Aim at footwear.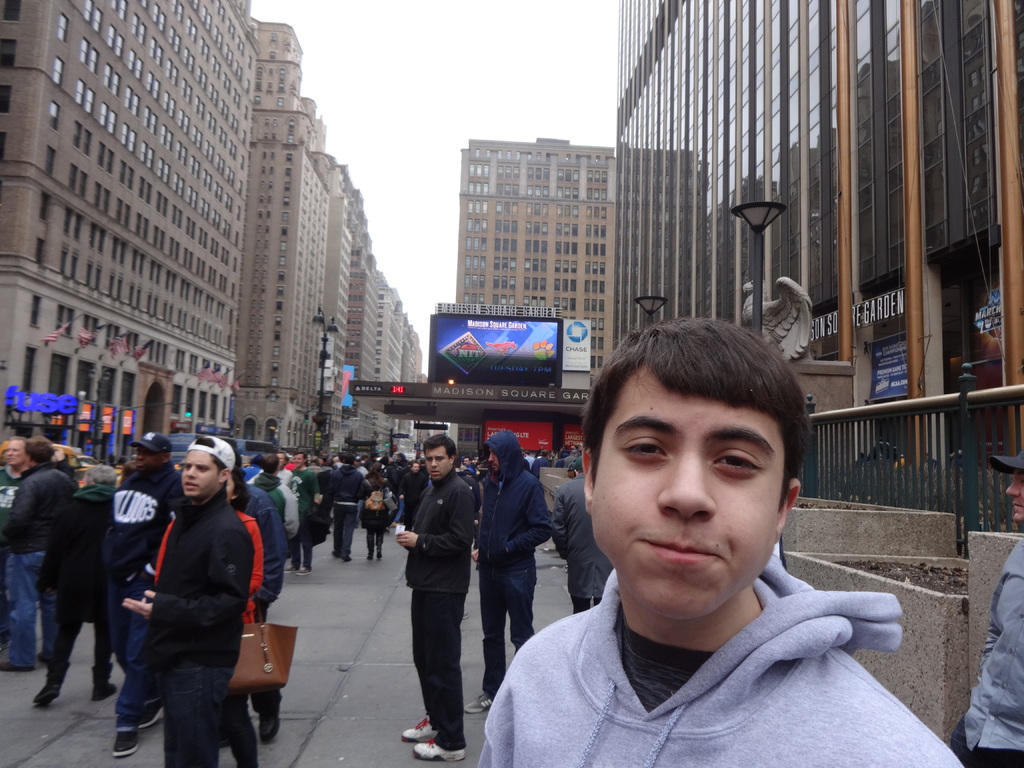
Aimed at <region>412, 735, 465, 762</region>.
